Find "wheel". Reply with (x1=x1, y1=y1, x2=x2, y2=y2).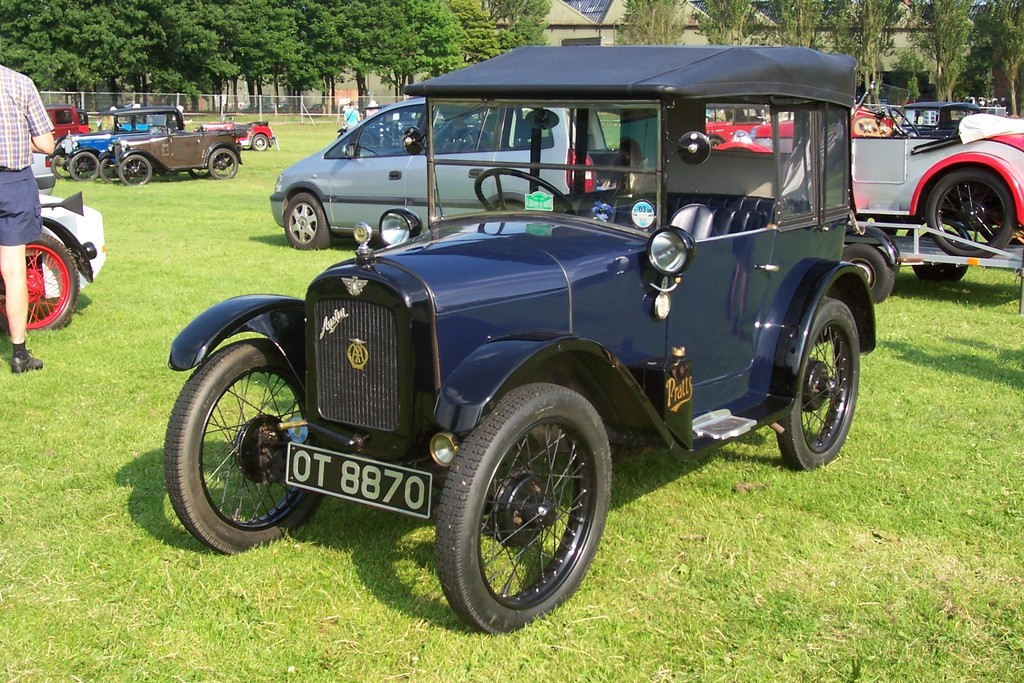
(x1=54, y1=151, x2=63, y2=179).
